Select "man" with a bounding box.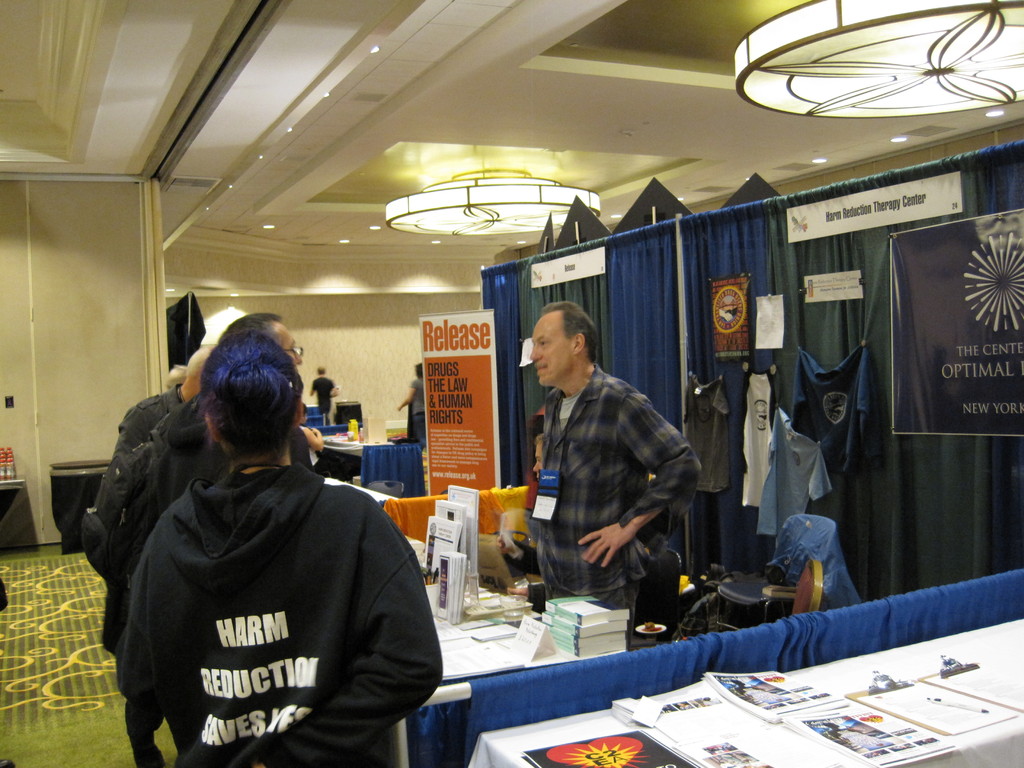
308:365:337:426.
